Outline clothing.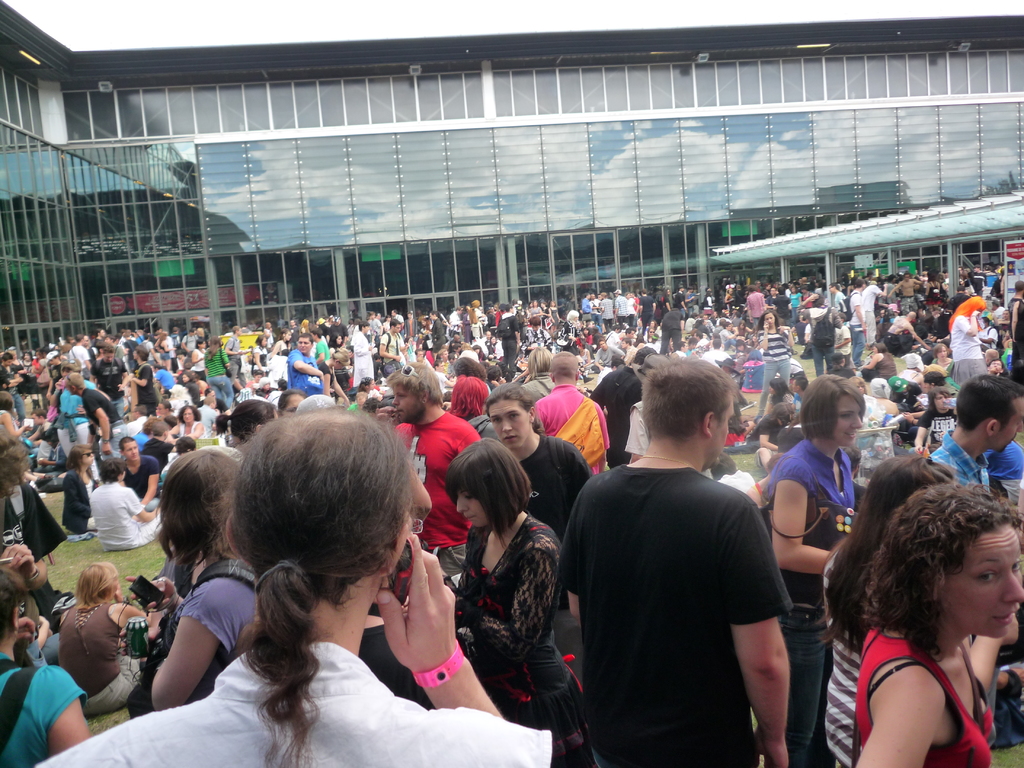
Outline: Rect(897, 296, 920, 316).
